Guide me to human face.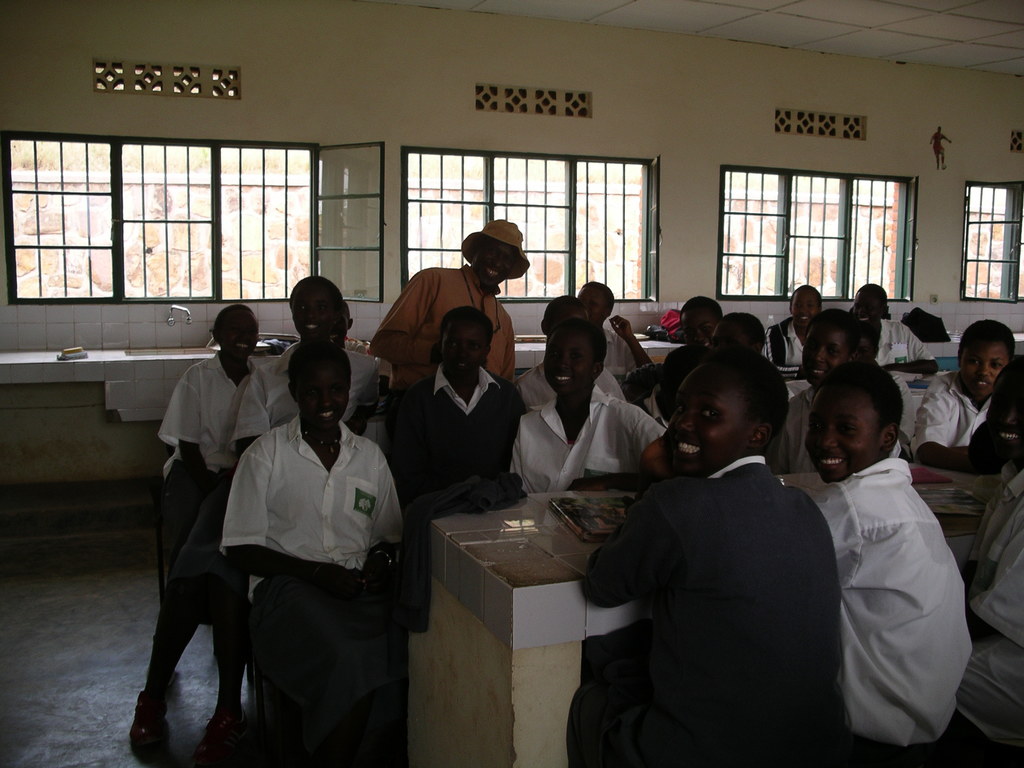
Guidance: <bbox>804, 326, 847, 376</bbox>.
